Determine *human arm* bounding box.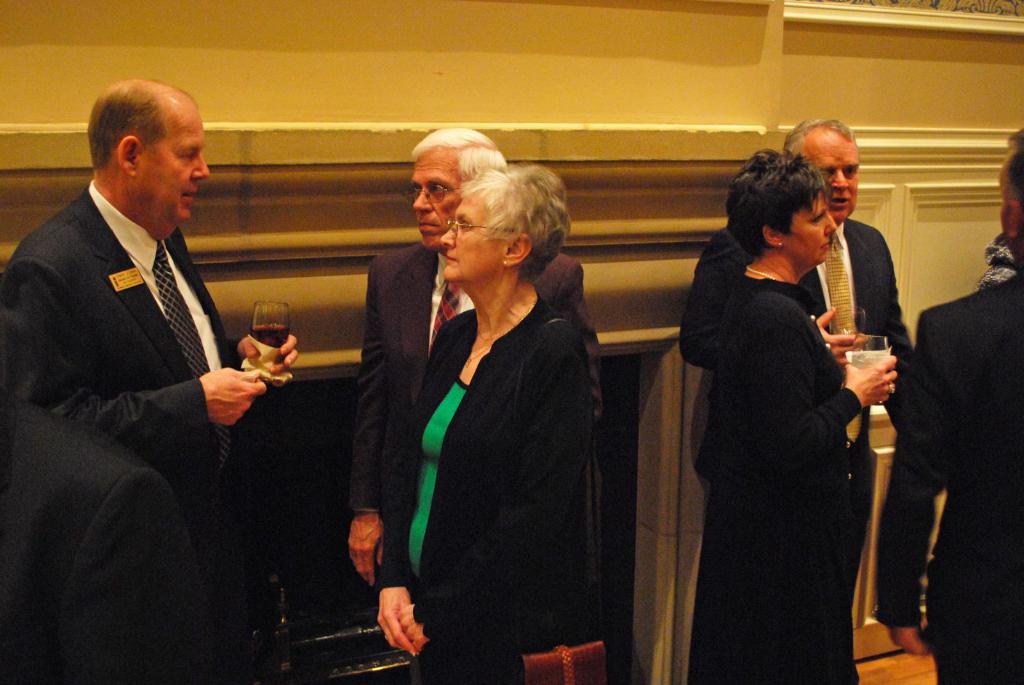
Determined: 881, 296, 943, 657.
